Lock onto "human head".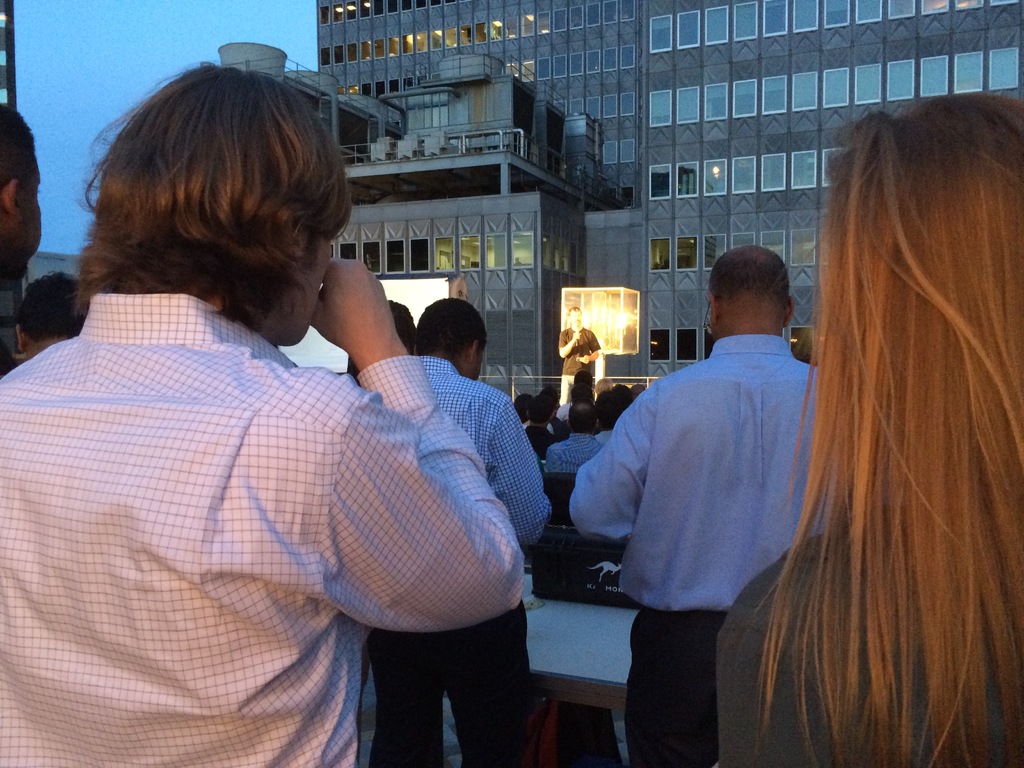
Locked: [left=413, top=295, right=492, bottom=379].
